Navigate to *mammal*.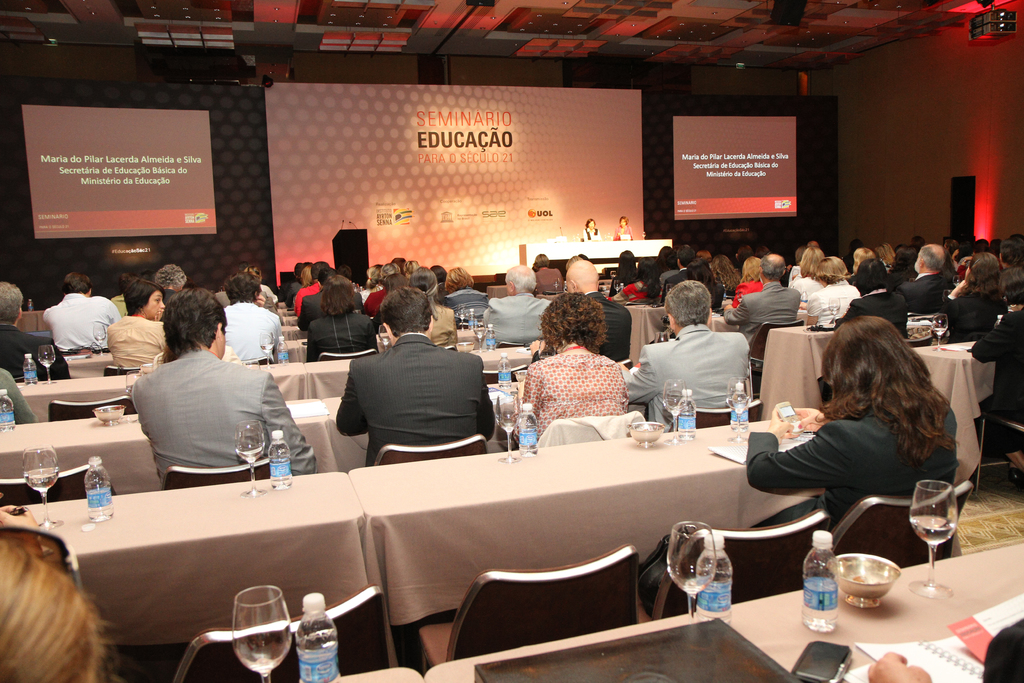
Navigation target: Rect(36, 276, 127, 354).
